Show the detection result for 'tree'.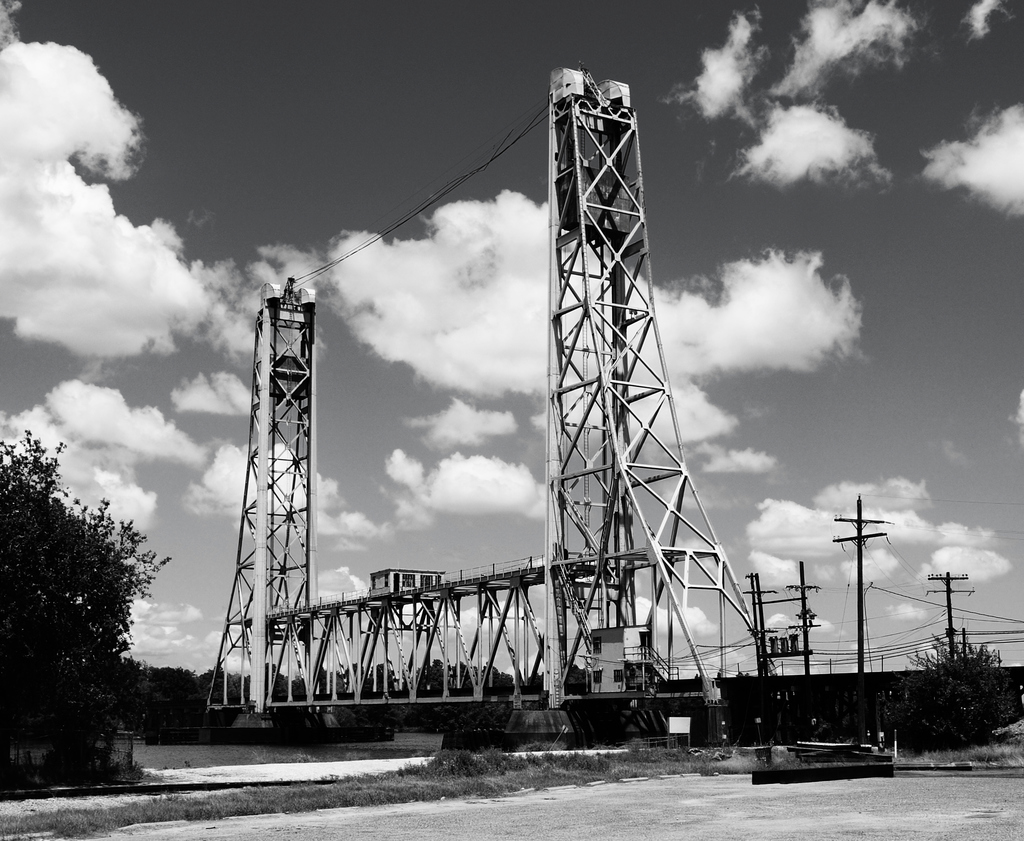
0 415 174 705.
